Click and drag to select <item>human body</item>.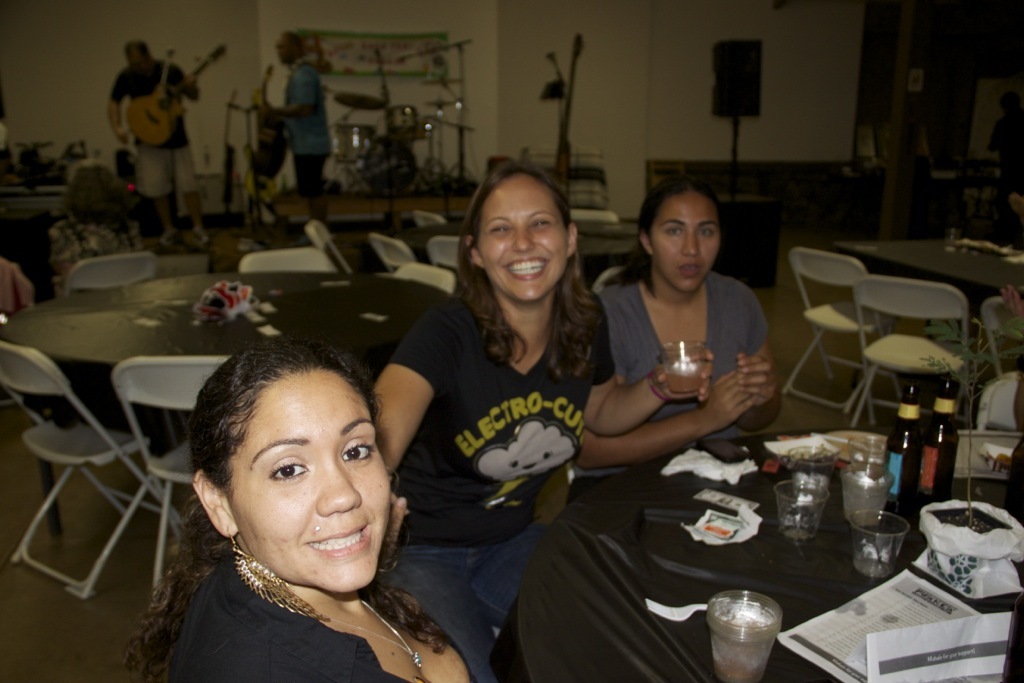
Selection: bbox=(585, 164, 787, 474).
